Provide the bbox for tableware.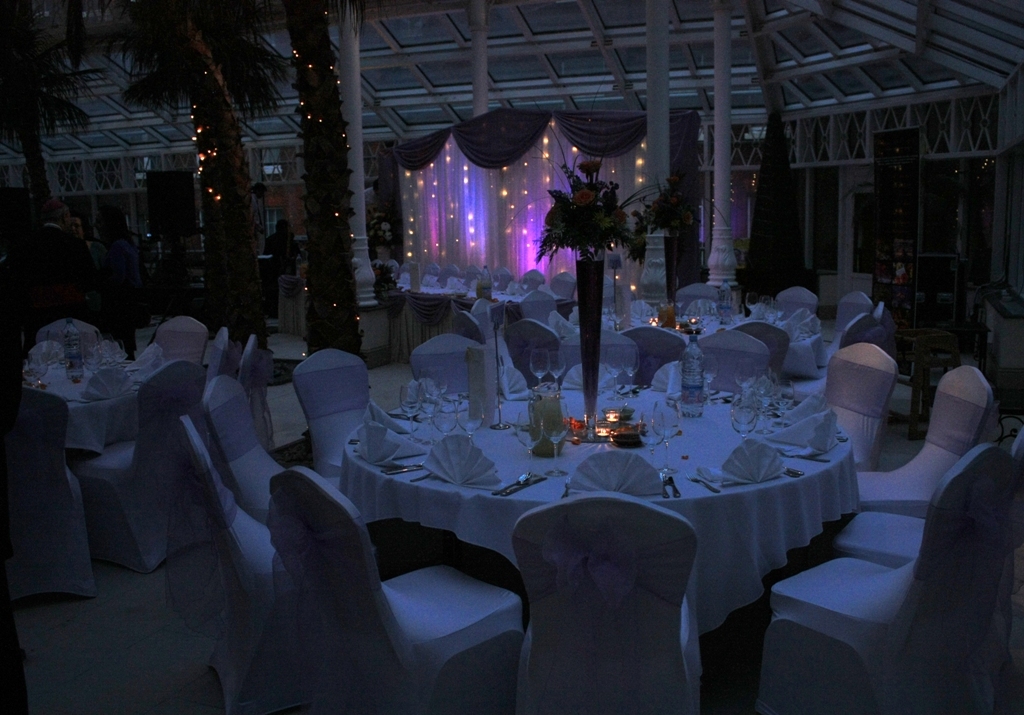
rect(600, 345, 624, 406).
